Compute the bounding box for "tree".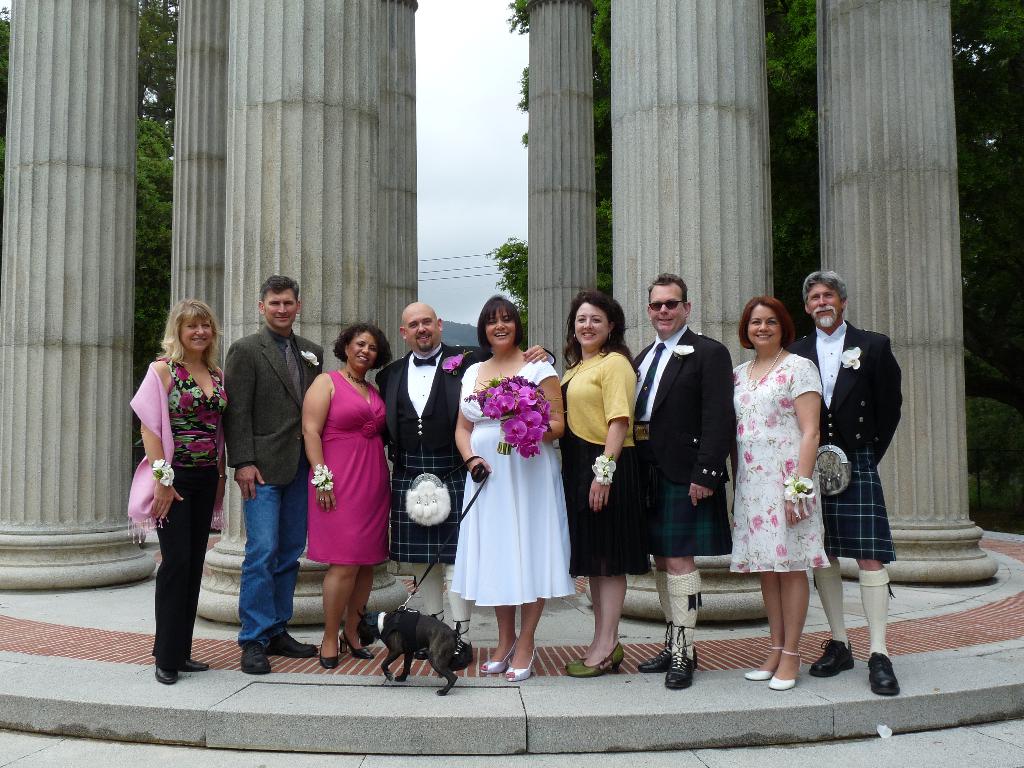
{"x1": 0, "y1": 0, "x2": 167, "y2": 368}.
